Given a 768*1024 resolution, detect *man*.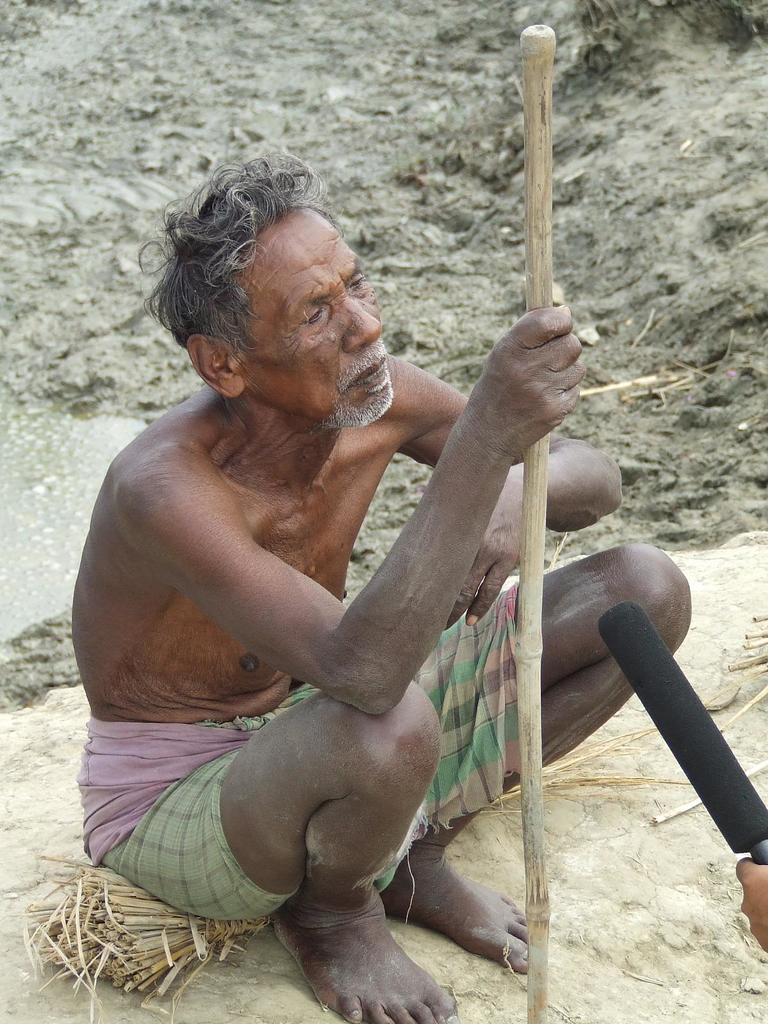
[61, 136, 637, 1023].
